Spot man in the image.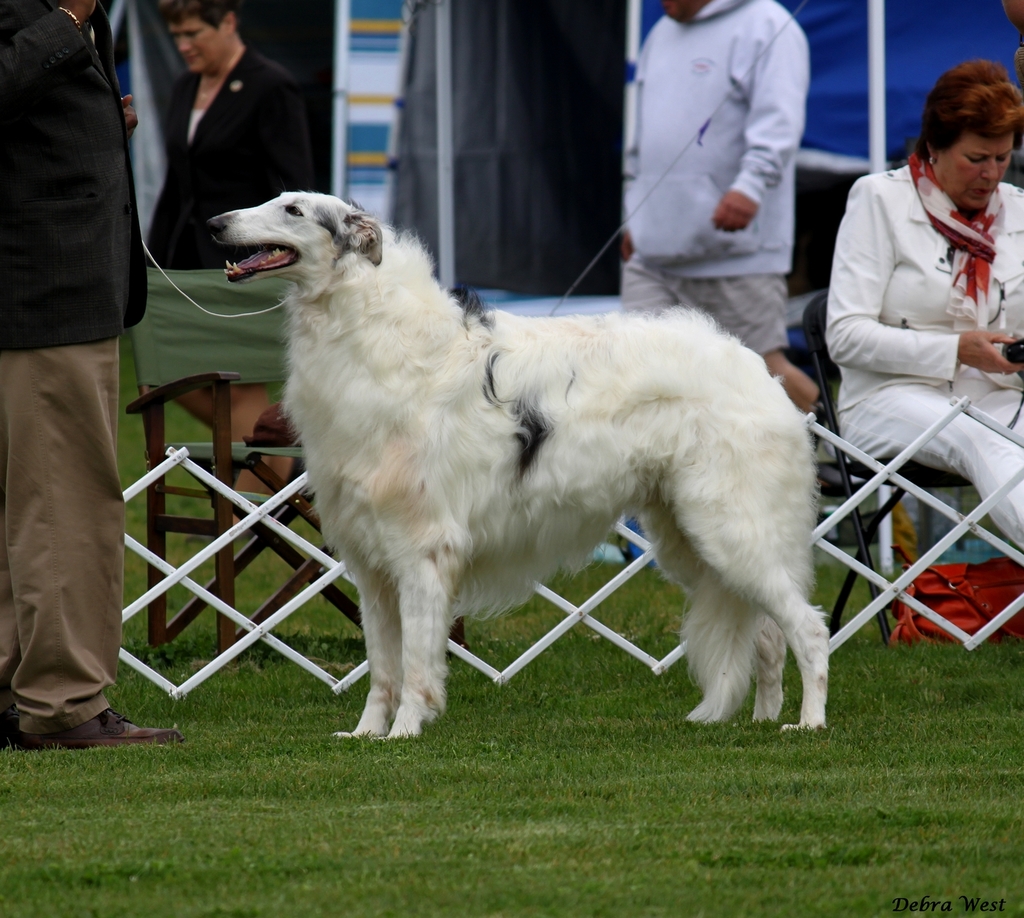
man found at 603, 0, 801, 376.
